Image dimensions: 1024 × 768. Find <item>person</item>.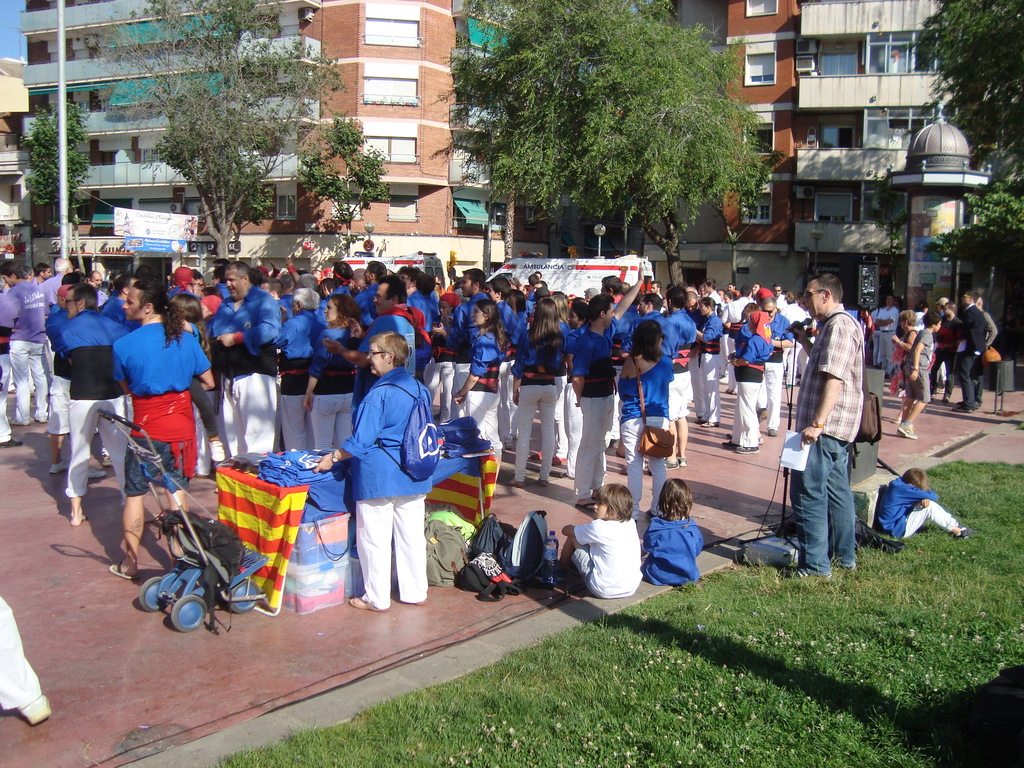
[x1=784, y1=271, x2=866, y2=579].
